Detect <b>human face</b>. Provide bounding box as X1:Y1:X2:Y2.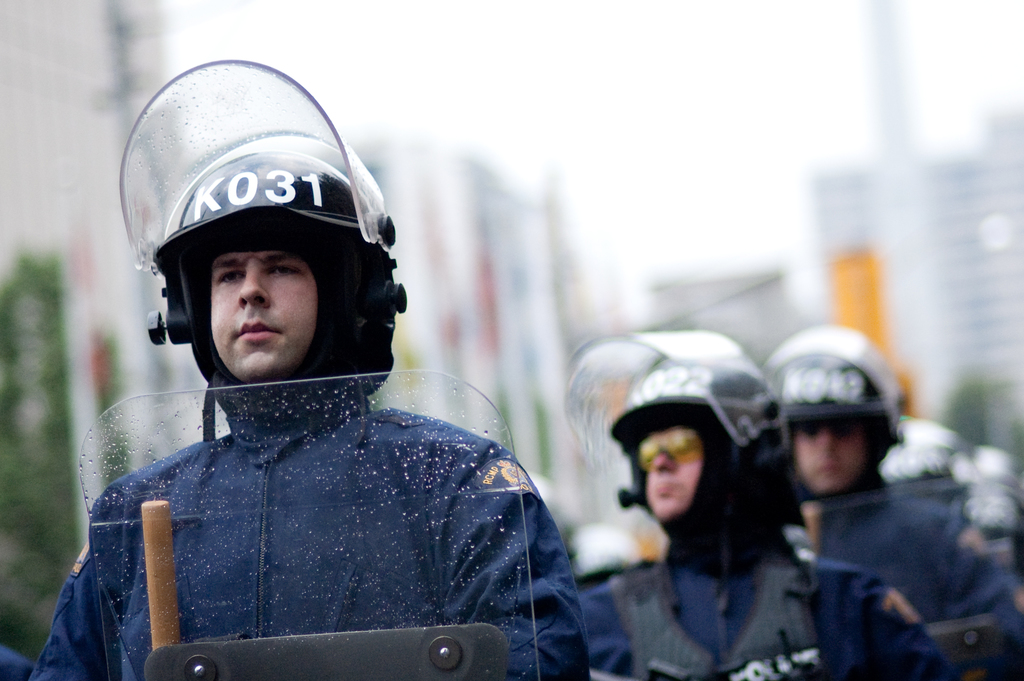
206:251:317:379.
